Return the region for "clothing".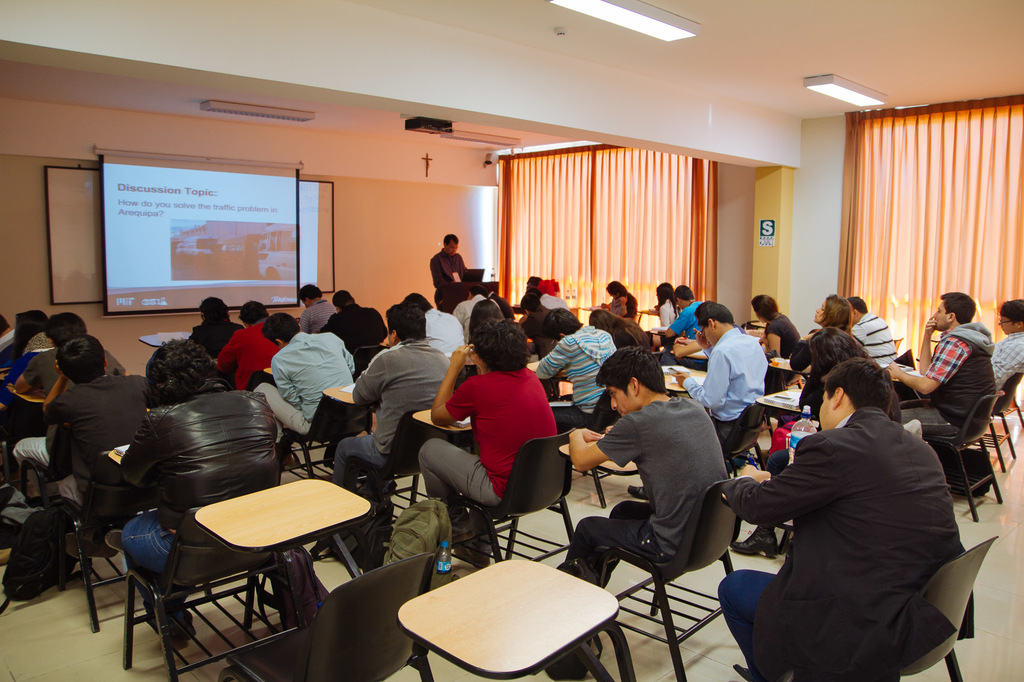
(561, 395, 729, 585).
